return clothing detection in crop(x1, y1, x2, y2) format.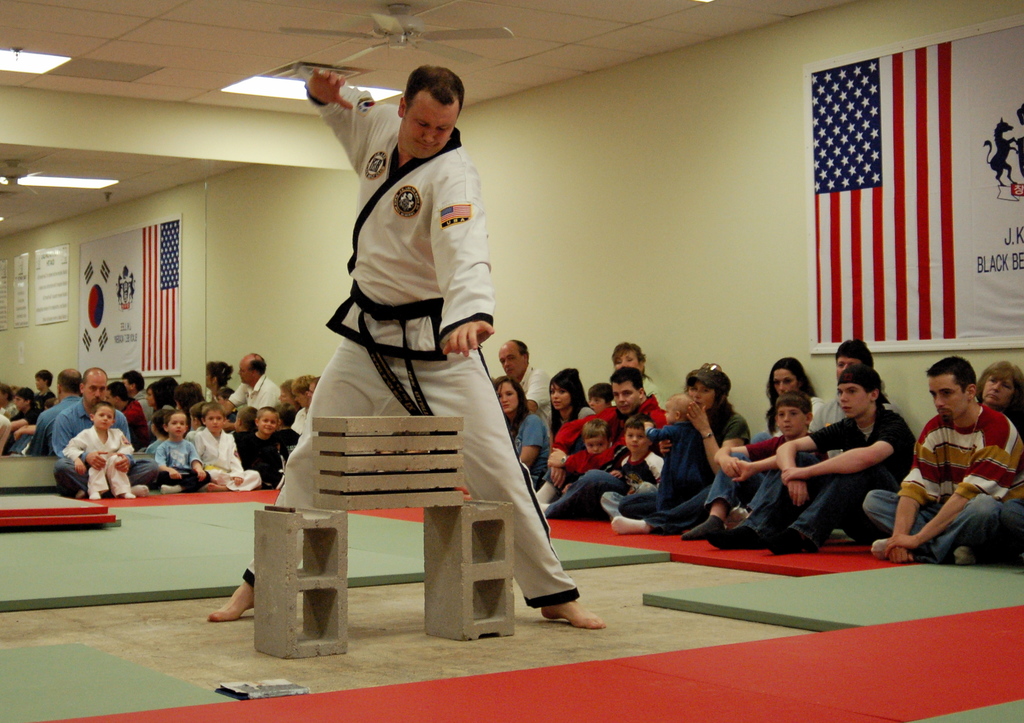
crop(66, 422, 133, 506).
